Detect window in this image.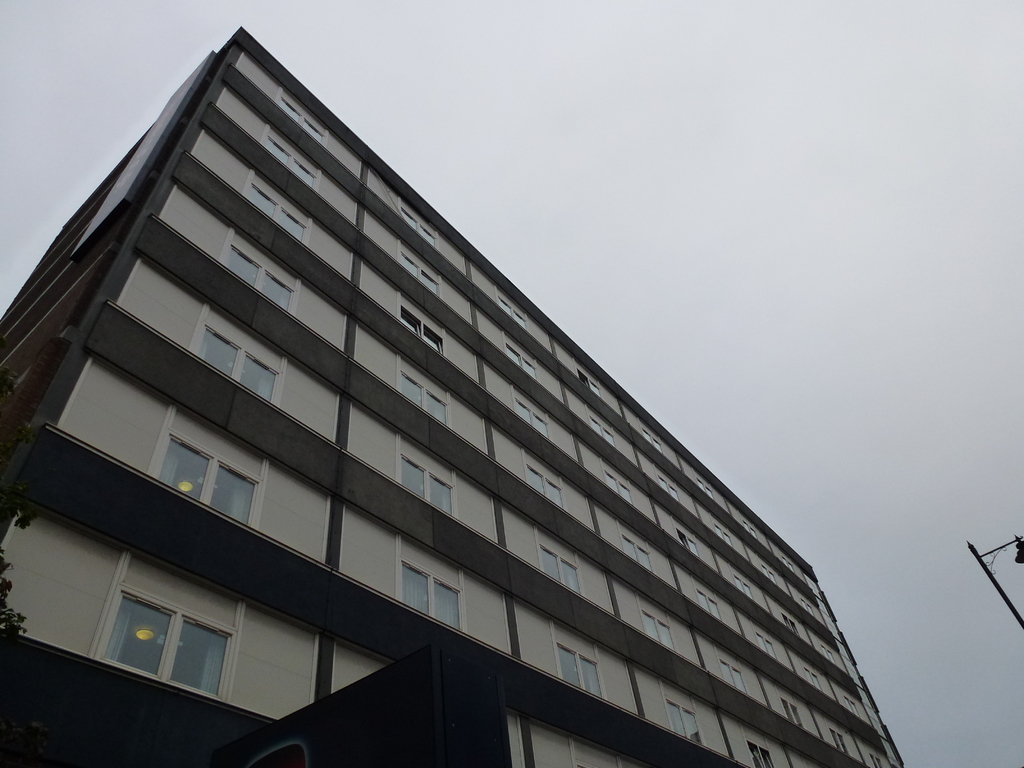
Detection: <region>638, 596, 675, 654</region>.
